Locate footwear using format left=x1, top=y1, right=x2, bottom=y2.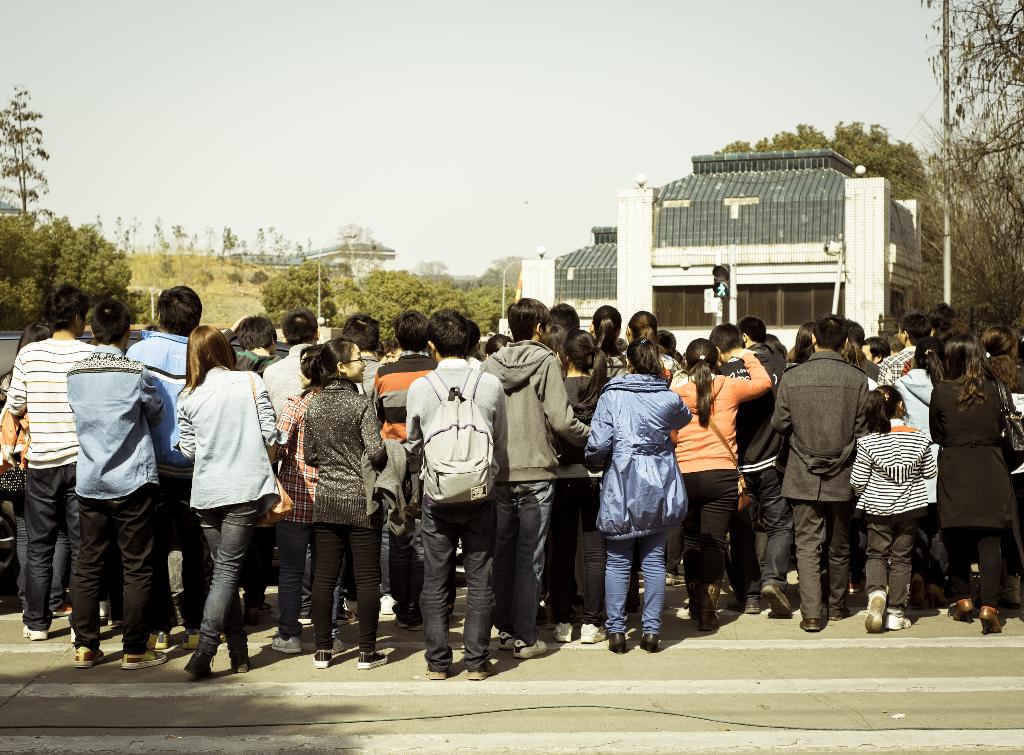
left=68, top=626, right=78, bottom=645.
